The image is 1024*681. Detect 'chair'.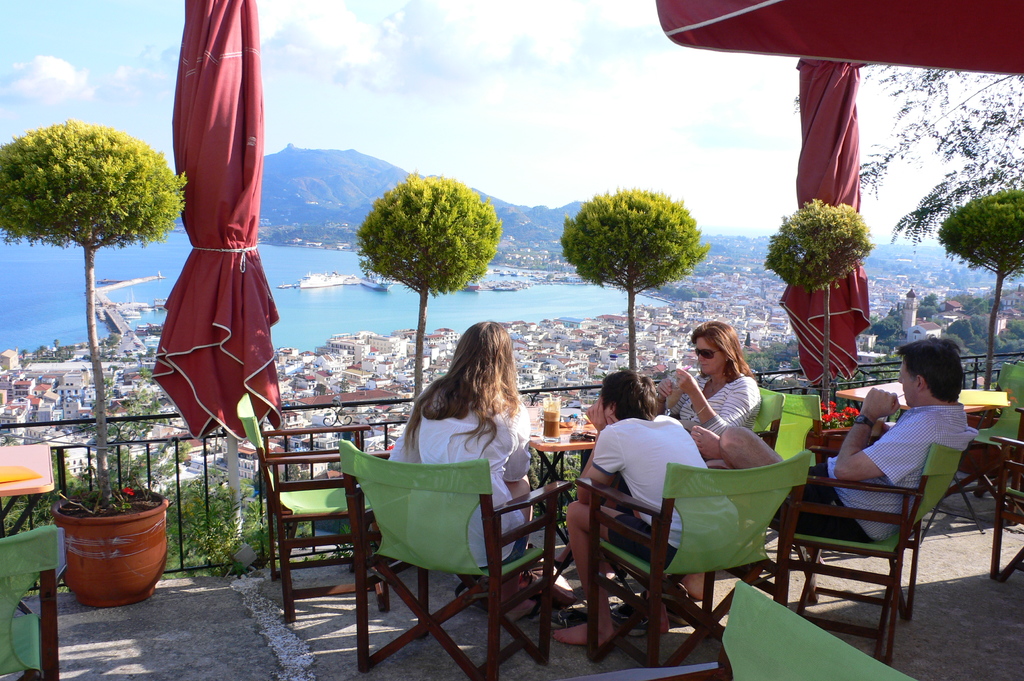
Detection: box(1, 514, 66, 680).
